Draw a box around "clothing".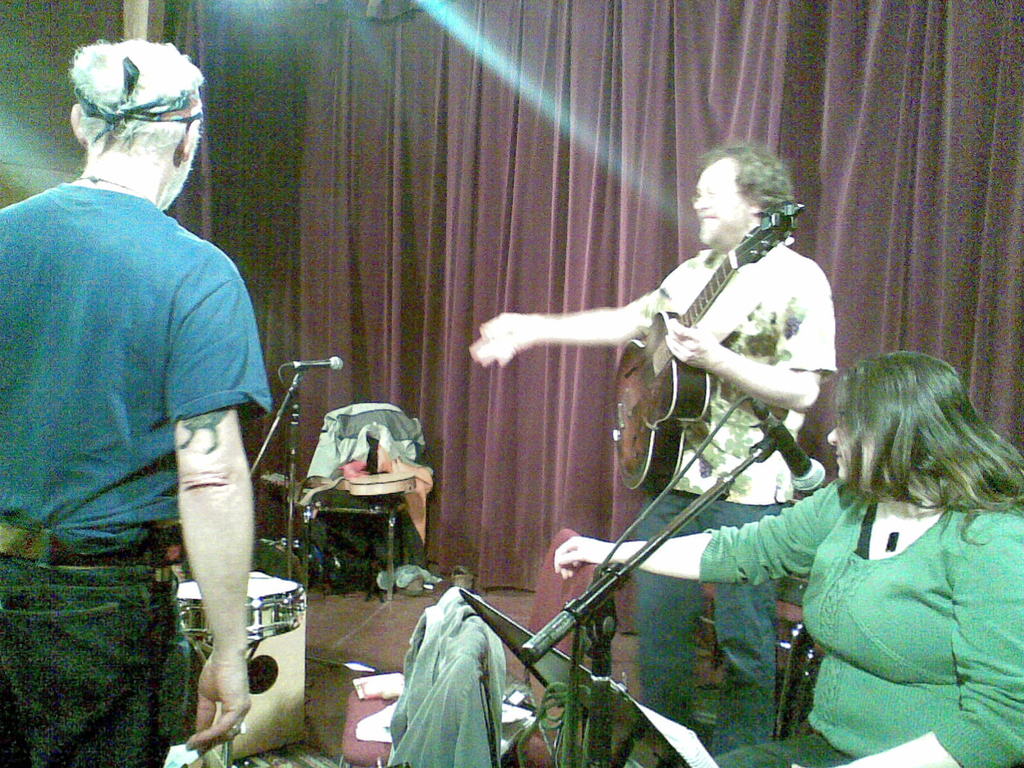
select_region(636, 241, 837, 754).
